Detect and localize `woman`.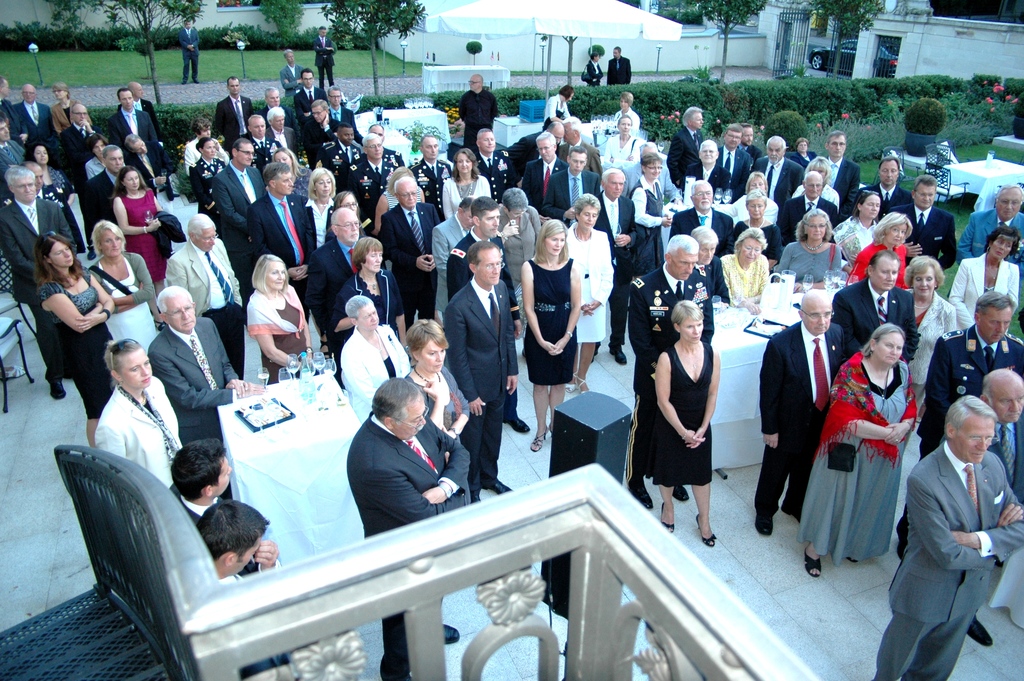
Localized at x1=295, y1=166, x2=339, y2=265.
